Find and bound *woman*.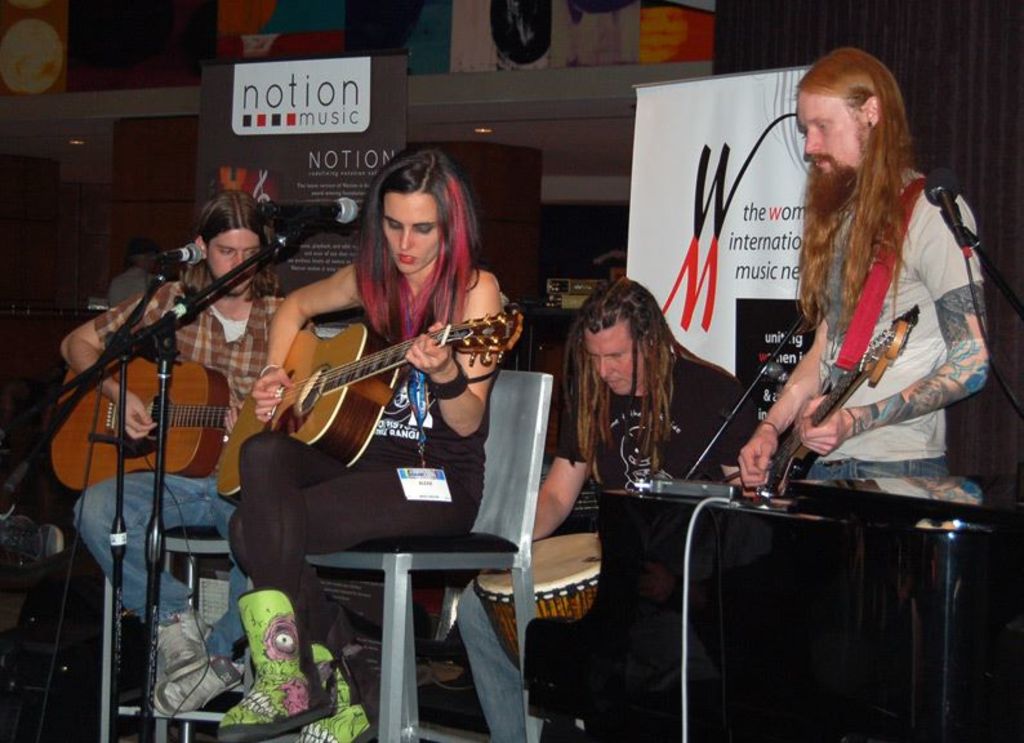
Bound: {"left": 268, "top": 148, "right": 526, "bottom": 691}.
